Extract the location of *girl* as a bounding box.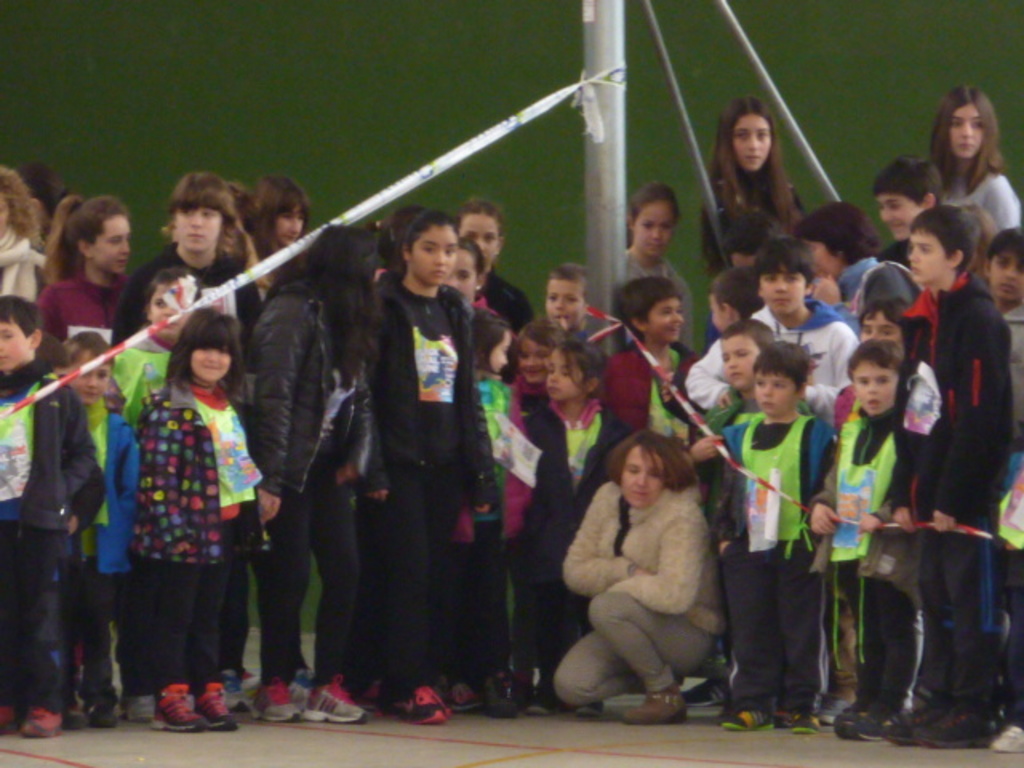
626 181 694 355.
